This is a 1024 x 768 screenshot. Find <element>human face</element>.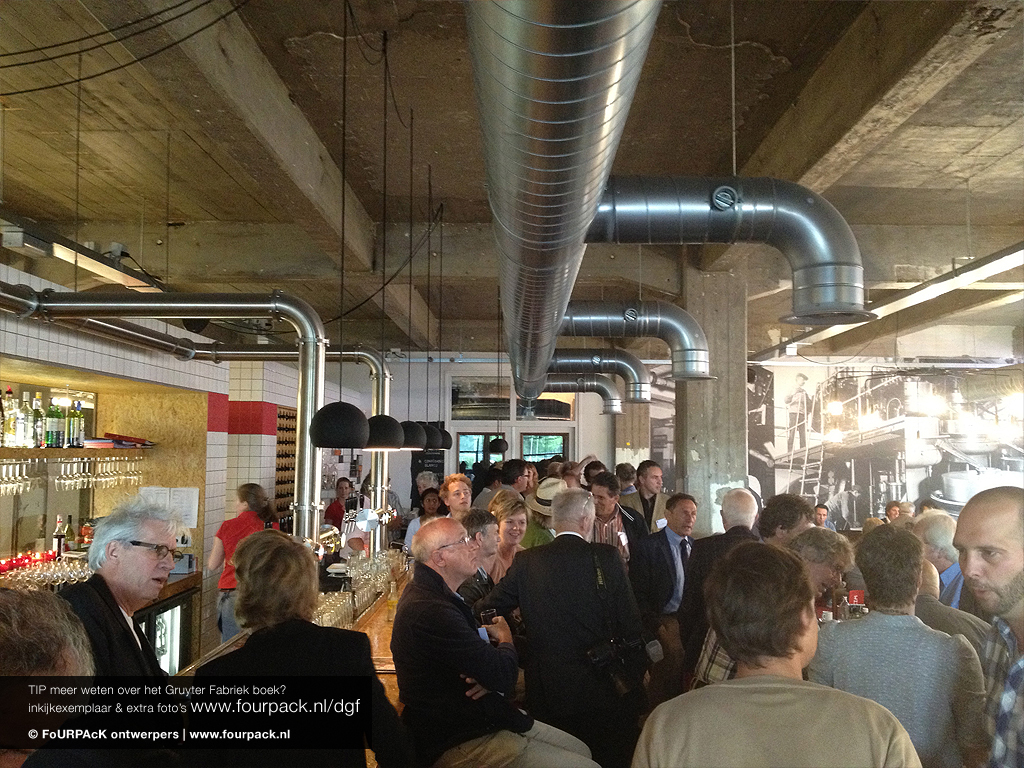
Bounding box: bbox(672, 500, 700, 535).
